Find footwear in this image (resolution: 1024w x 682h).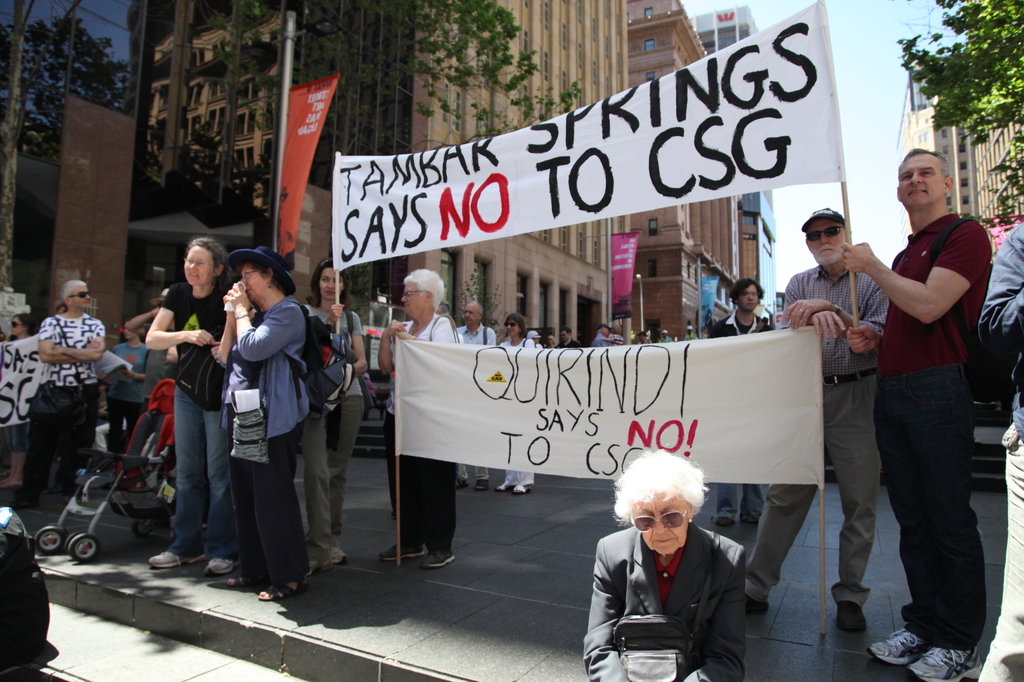
{"x1": 227, "y1": 573, "x2": 266, "y2": 587}.
